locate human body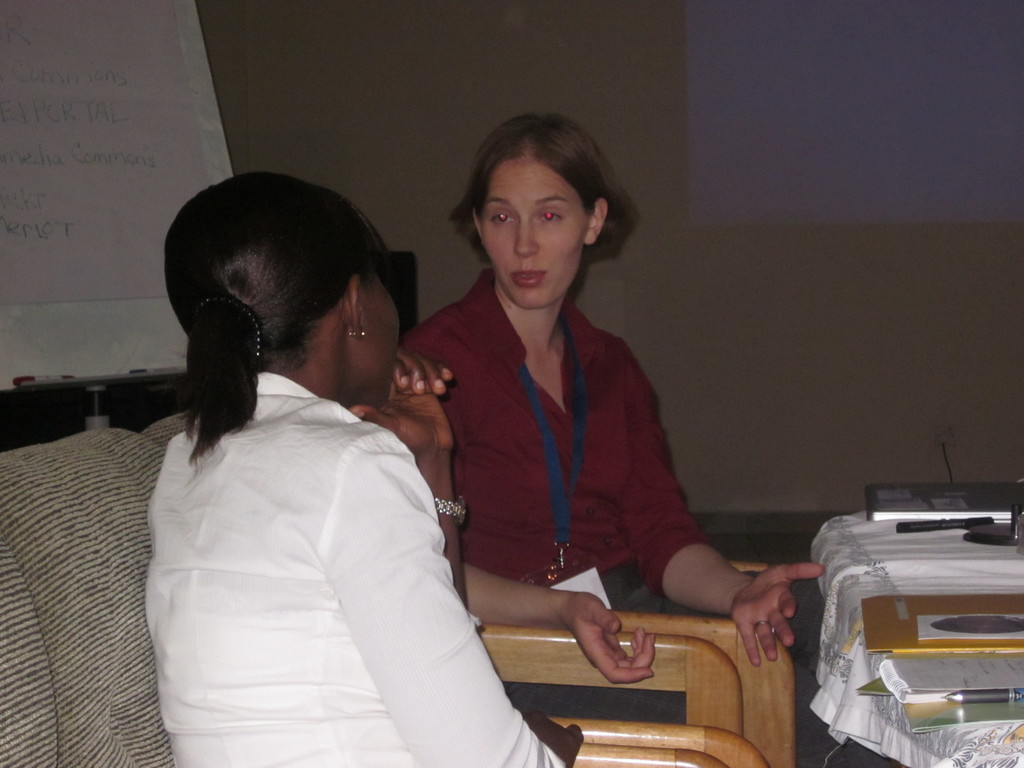
pyautogui.locateOnScreen(362, 154, 797, 714)
